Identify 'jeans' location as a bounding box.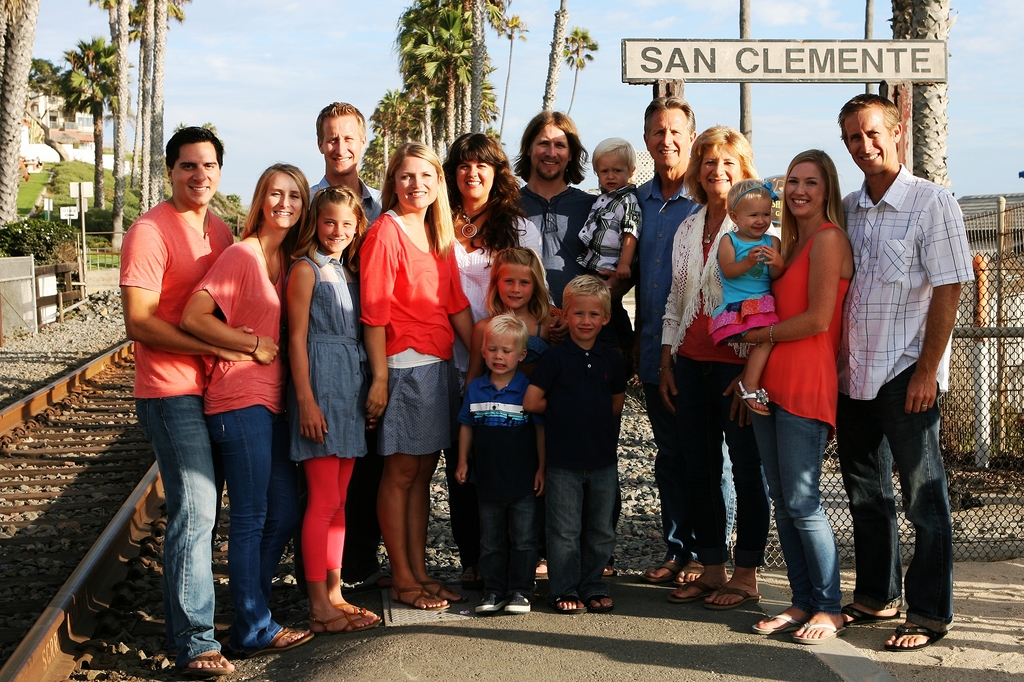
BBox(141, 389, 273, 649).
